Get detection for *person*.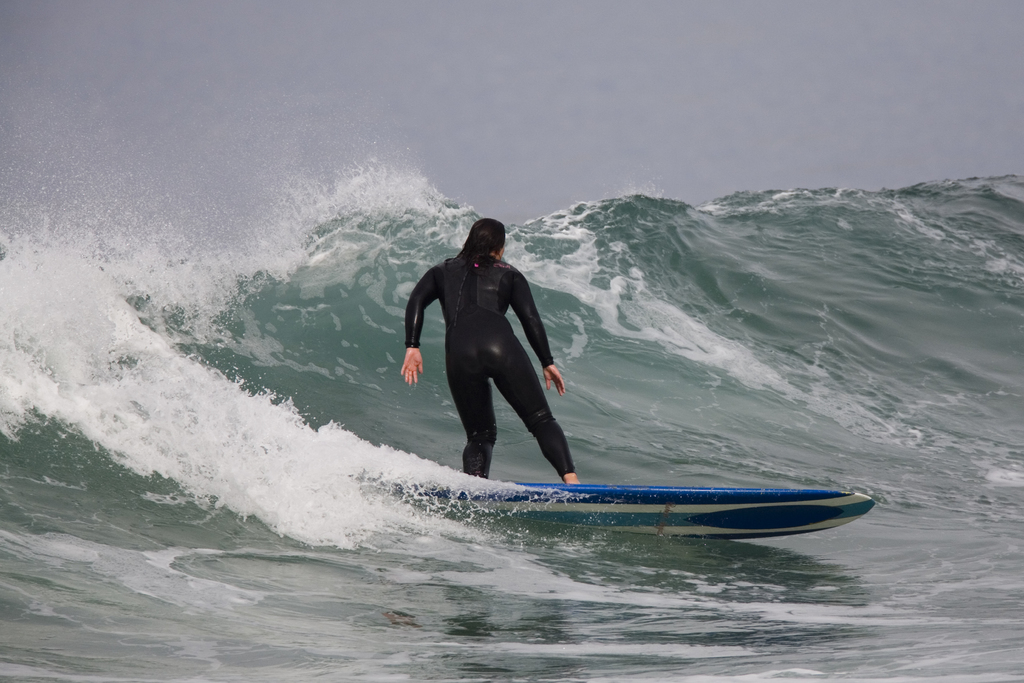
Detection: left=412, top=215, right=577, bottom=475.
